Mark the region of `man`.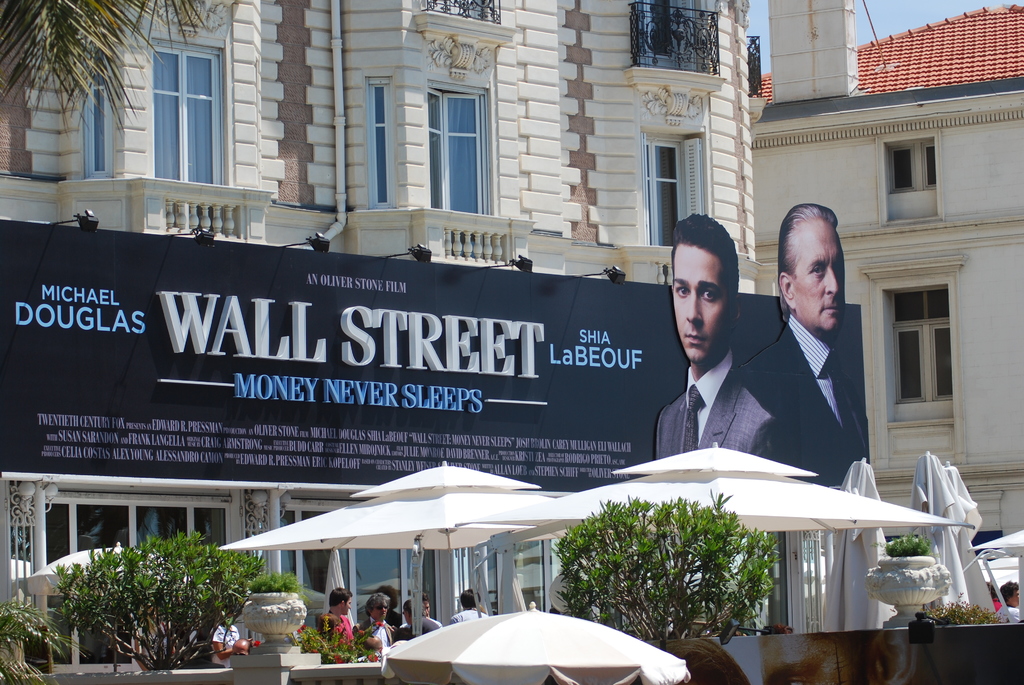
Region: <box>397,599,438,640</box>.
